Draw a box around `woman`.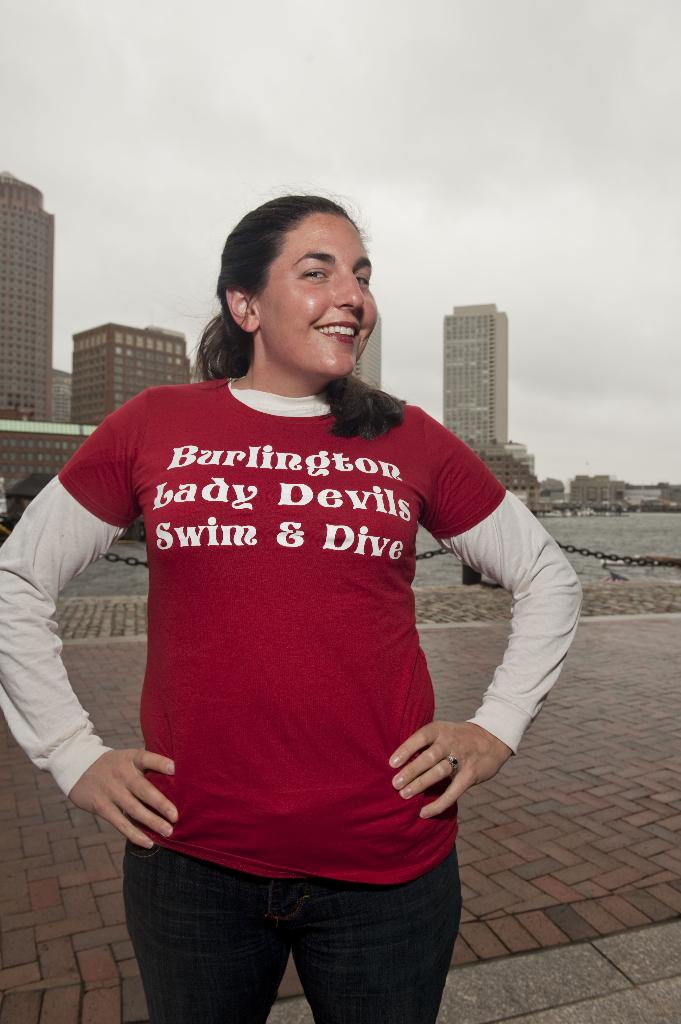
(0, 190, 579, 1023).
